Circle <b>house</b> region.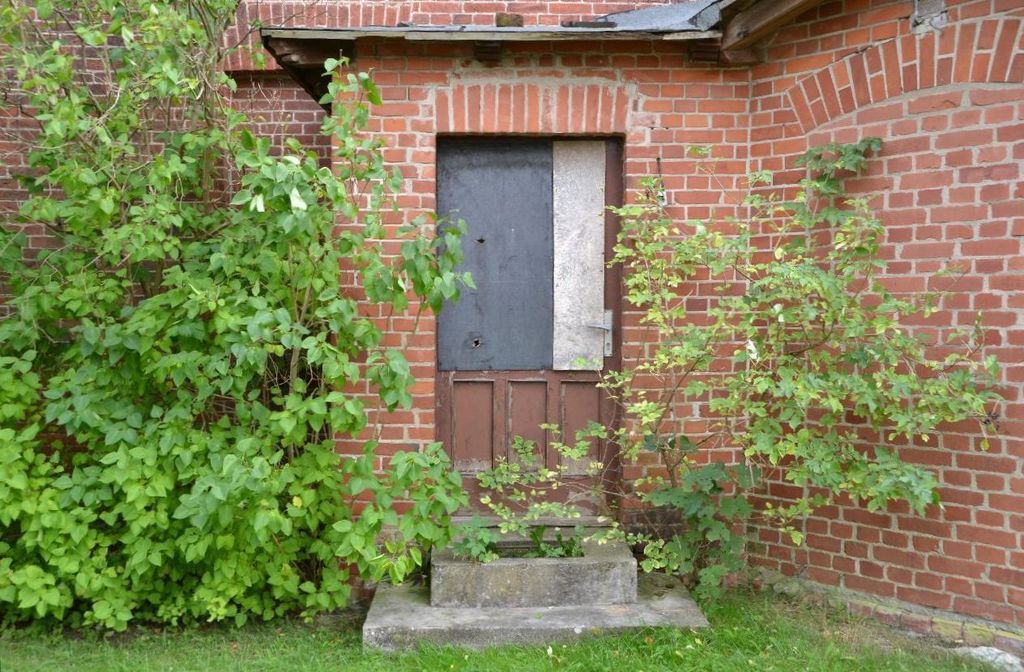
Region: (2, 0, 1023, 671).
